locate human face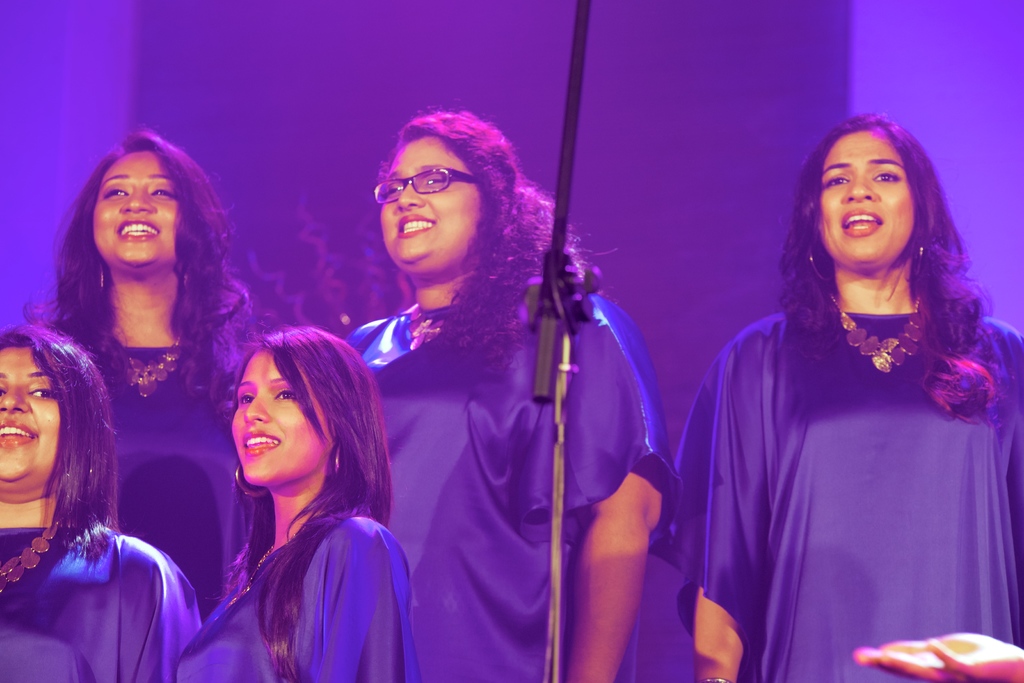
(x1=0, y1=349, x2=63, y2=480)
